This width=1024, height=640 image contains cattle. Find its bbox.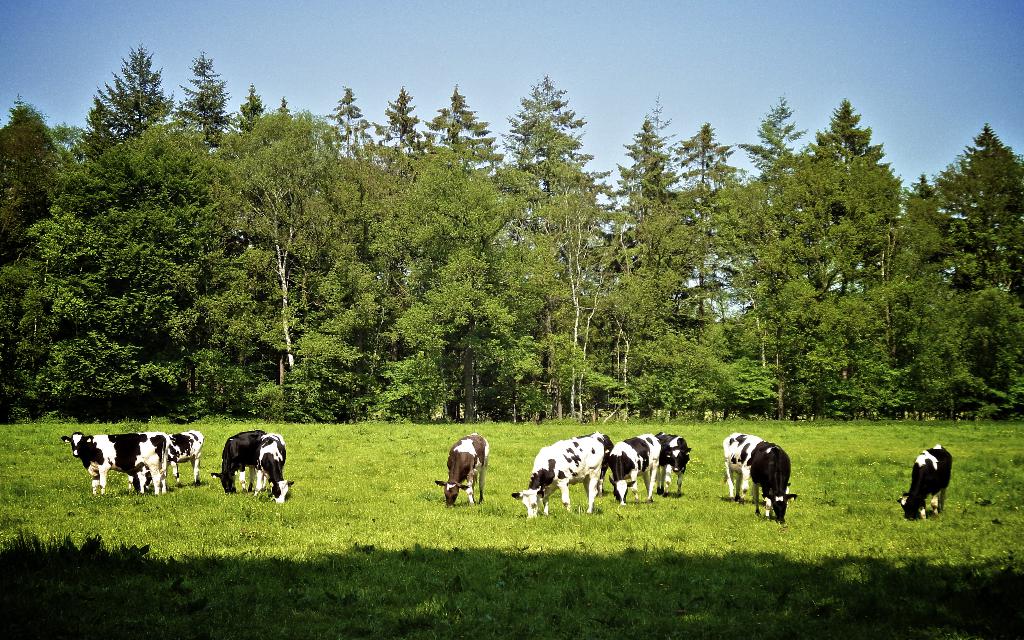
box(130, 429, 204, 486).
